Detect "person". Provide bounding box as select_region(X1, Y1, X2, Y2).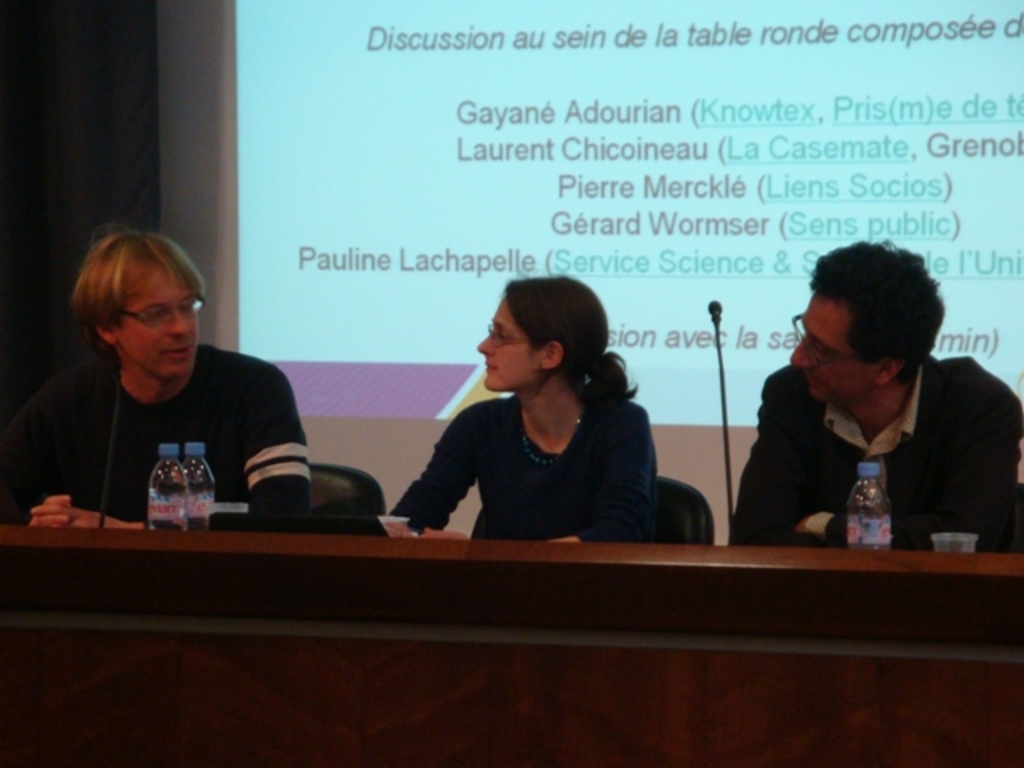
select_region(384, 272, 659, 542).
